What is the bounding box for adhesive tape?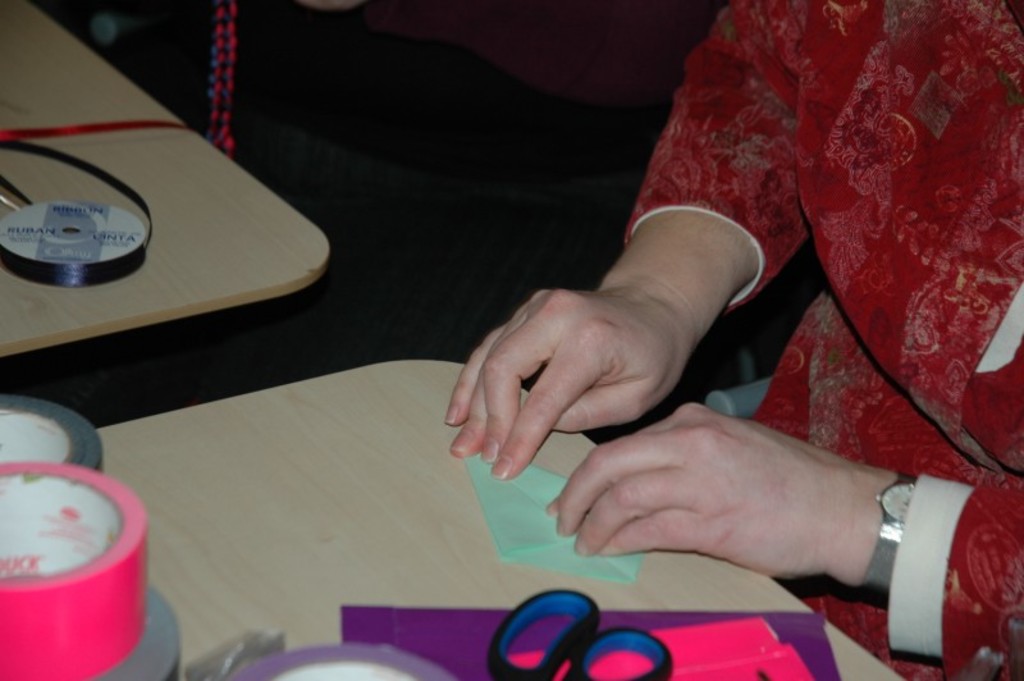
(0,458,148,680).
